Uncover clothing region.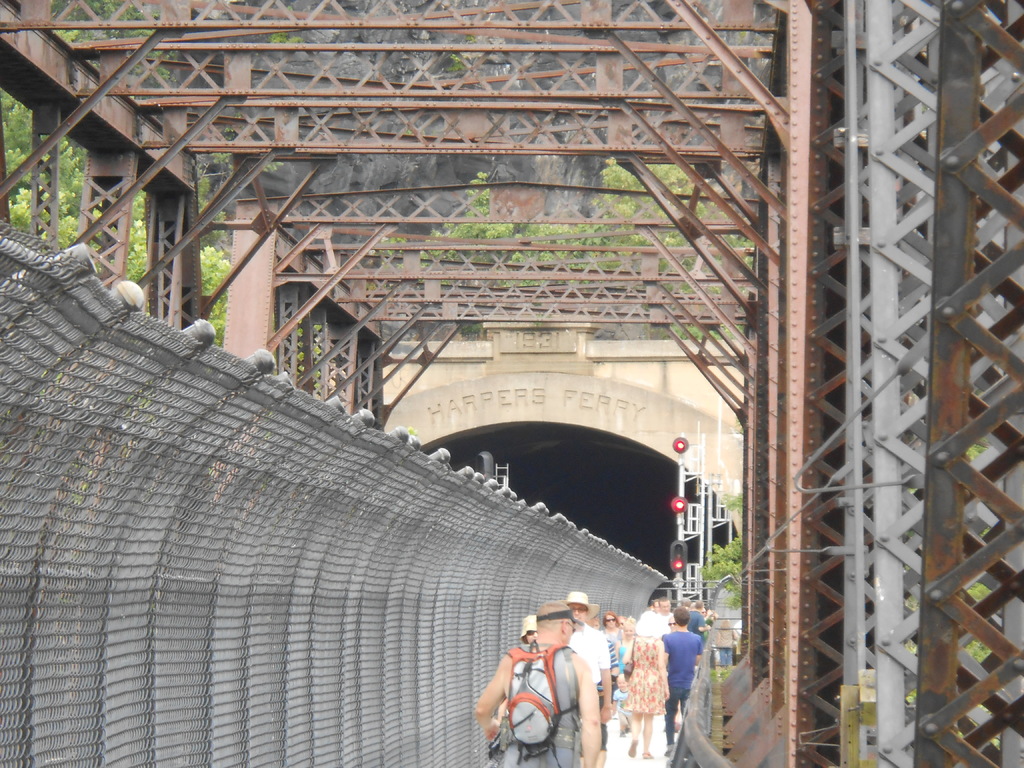
Uncovered: (x1=473, y1=616, x2=595, y2=767).
